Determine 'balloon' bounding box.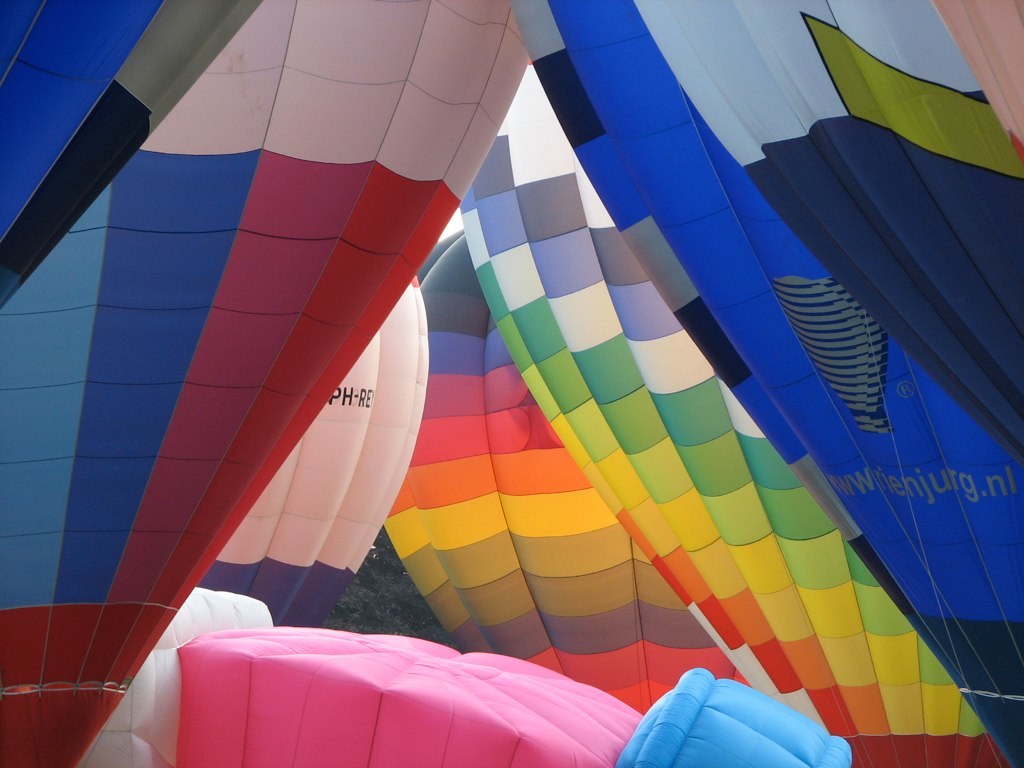
Determined: [0, 0, 258, 309].
